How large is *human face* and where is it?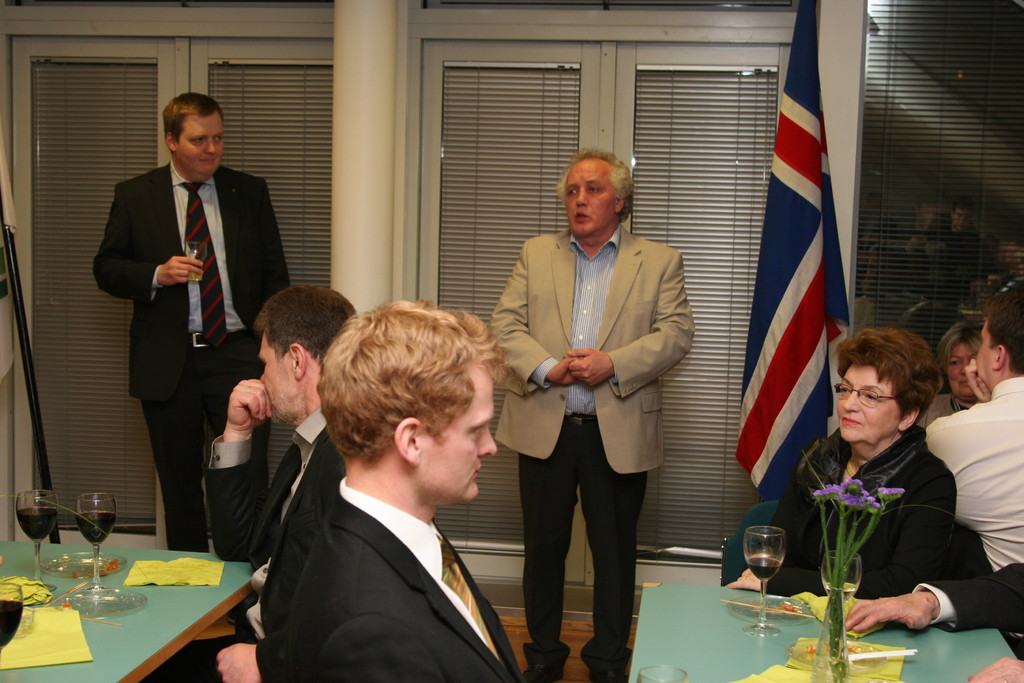
Bounding box: (835, 361, 899, 443).
